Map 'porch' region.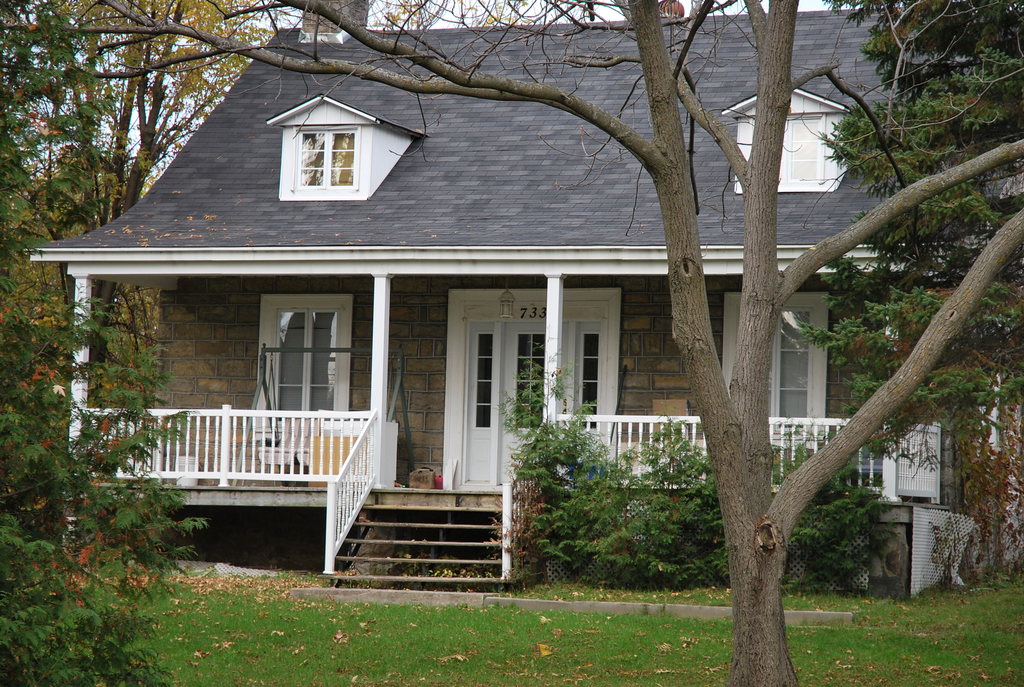
Mapped to left=88, top=400, right=941, bottom=512.
